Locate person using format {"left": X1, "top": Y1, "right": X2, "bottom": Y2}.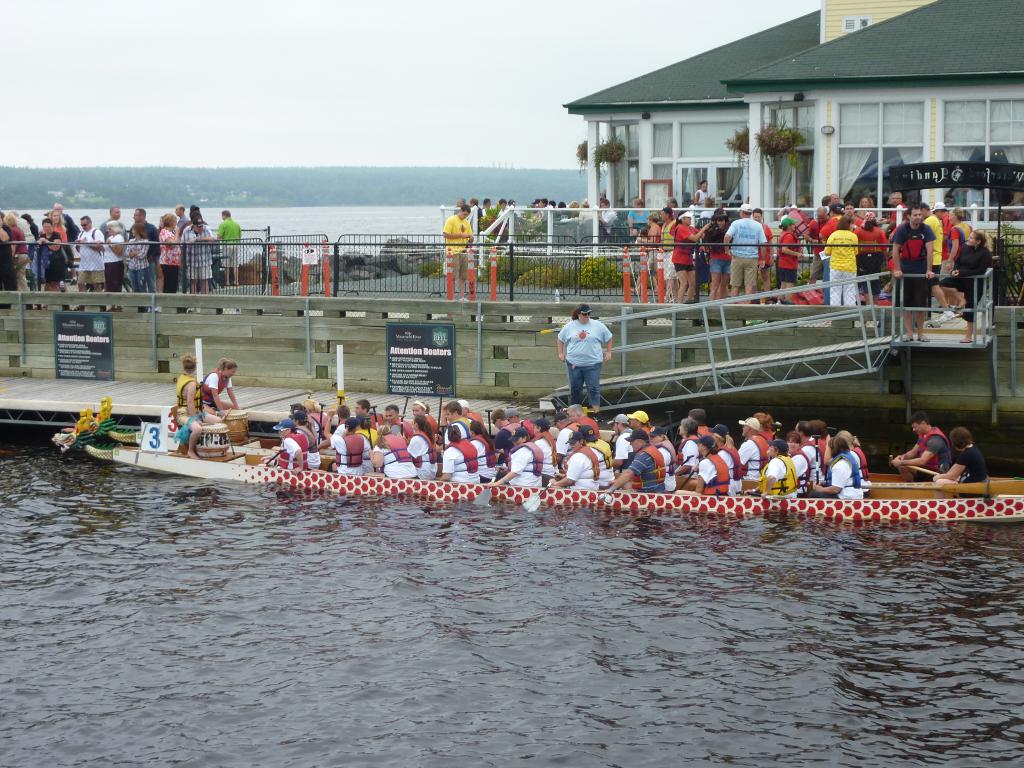
{"left": 356, "top": 417, "right": 378, "bottom": 474}.
